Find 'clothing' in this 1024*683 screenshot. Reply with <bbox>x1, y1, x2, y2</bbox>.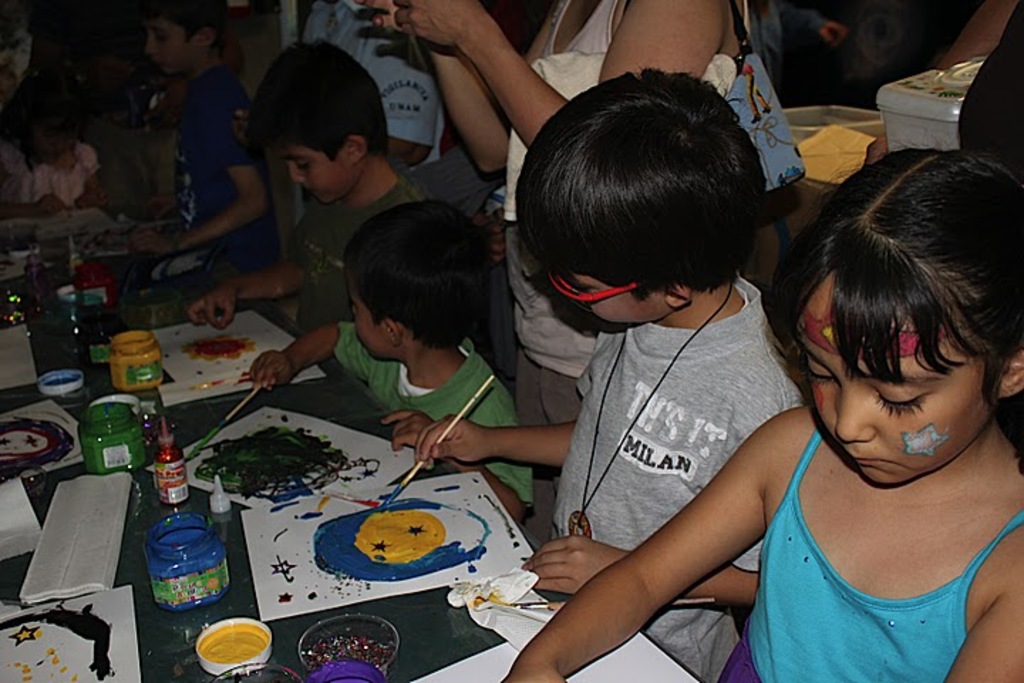
<bbox>505, 0, 742, 427</bbox>.
